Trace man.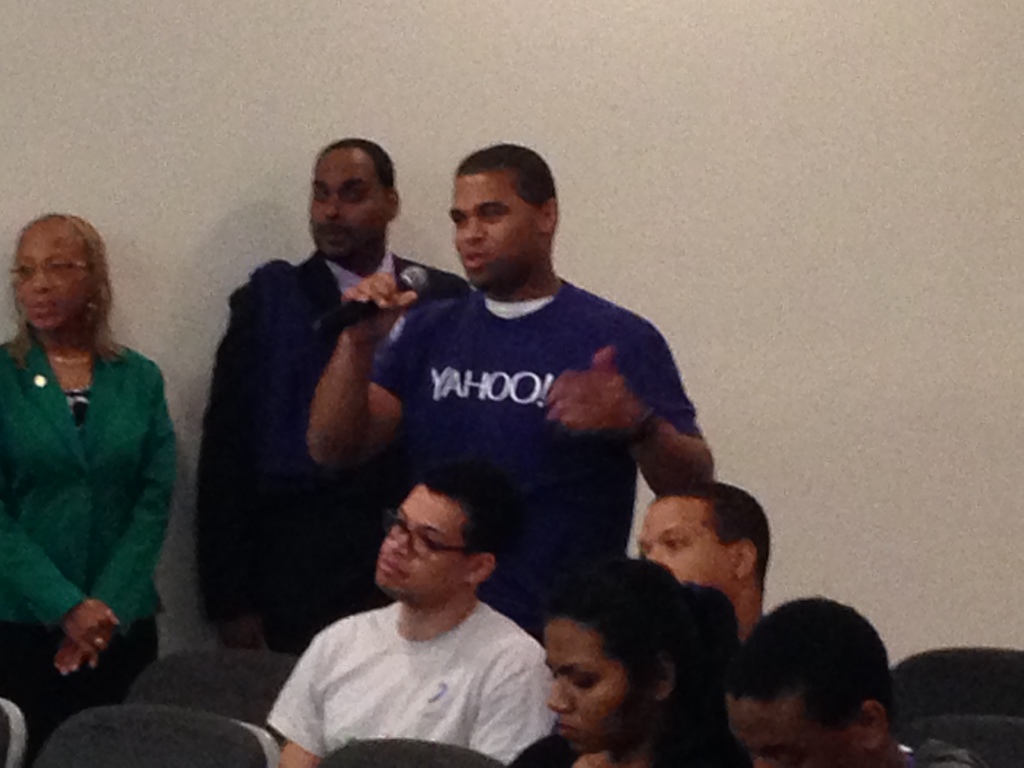
Traced to (x1=633, y1=484, x2=773, y2=634).
